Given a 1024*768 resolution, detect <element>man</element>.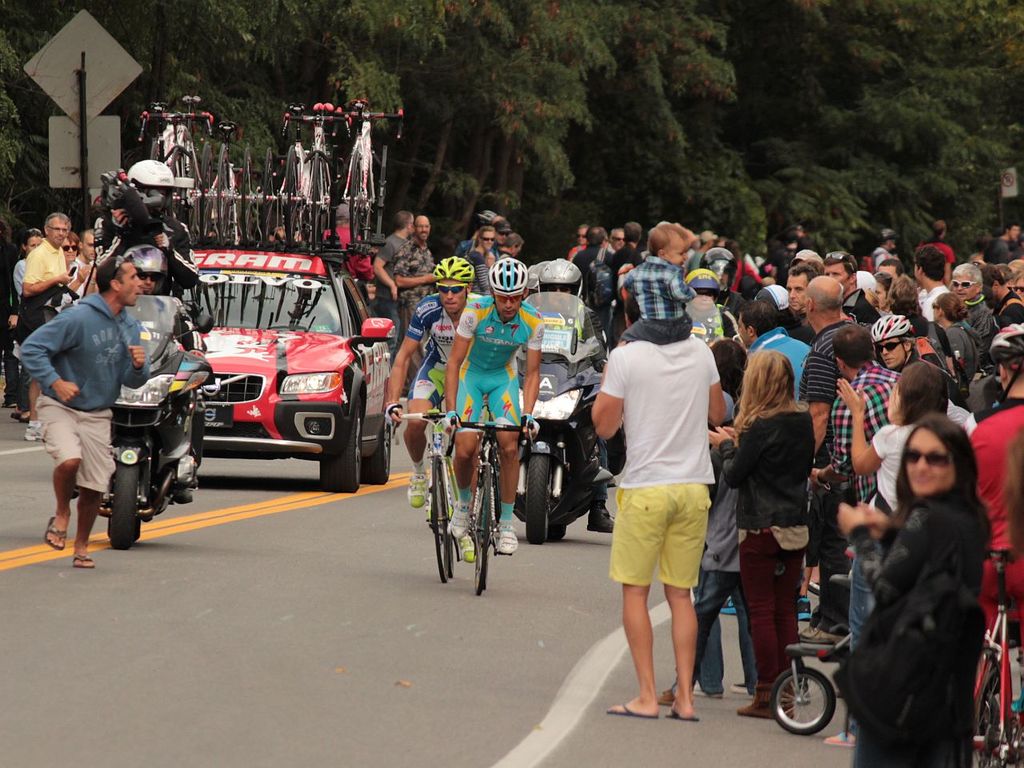
(435, 254, 538, 572).
